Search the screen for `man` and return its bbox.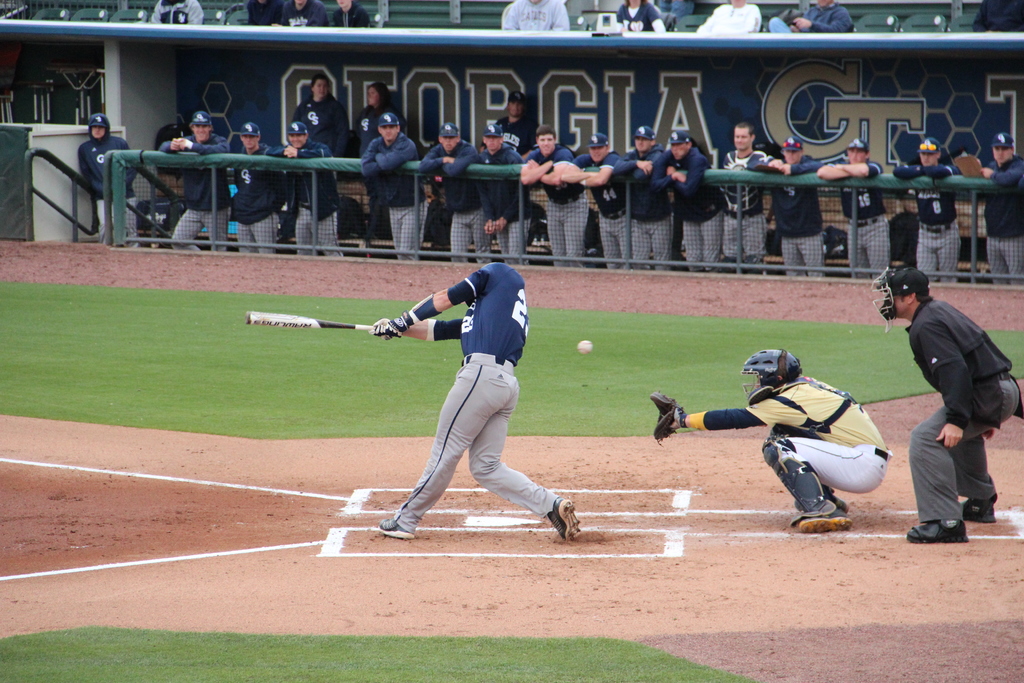
Found: [left=147, top=0, right=205, bottom=24].
